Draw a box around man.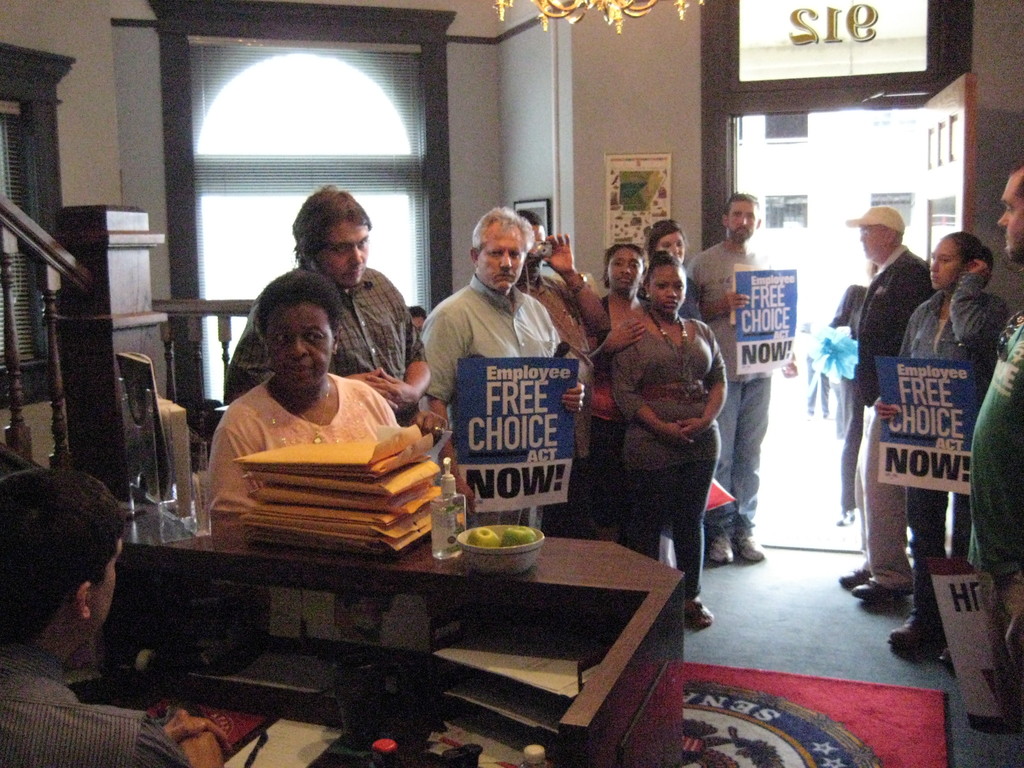
{"x1": 226, "y1": 184, "x2": 454, "y2": 477}.
